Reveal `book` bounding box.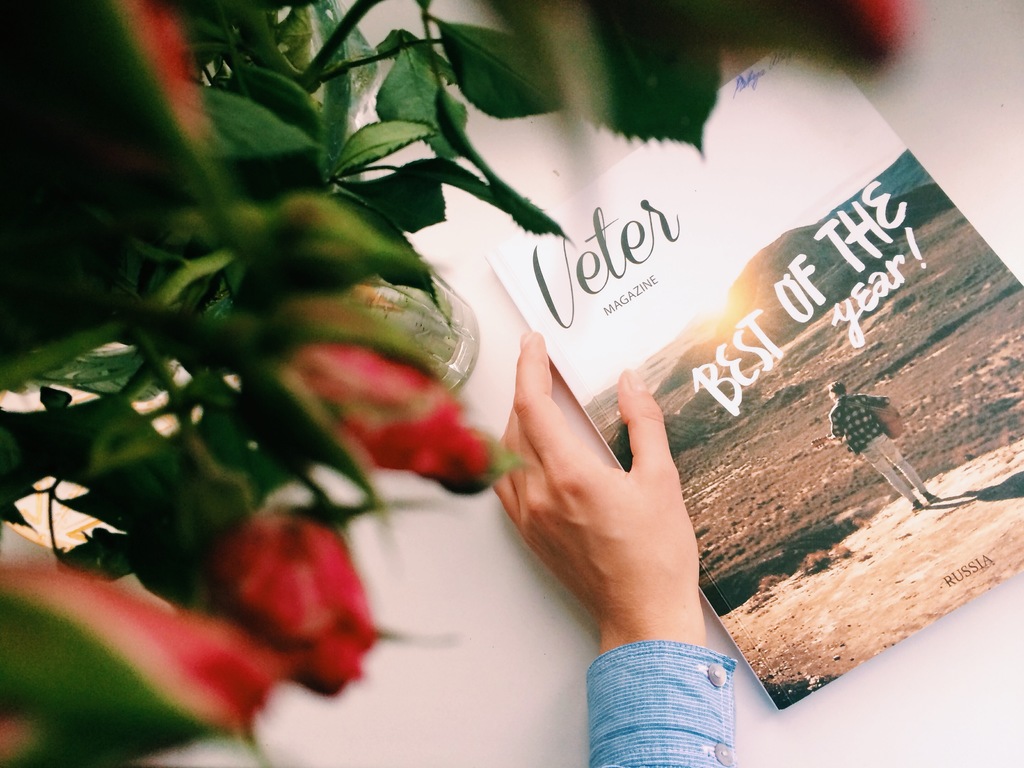
Revealed: BBox(486, 43, 1023, 710).
